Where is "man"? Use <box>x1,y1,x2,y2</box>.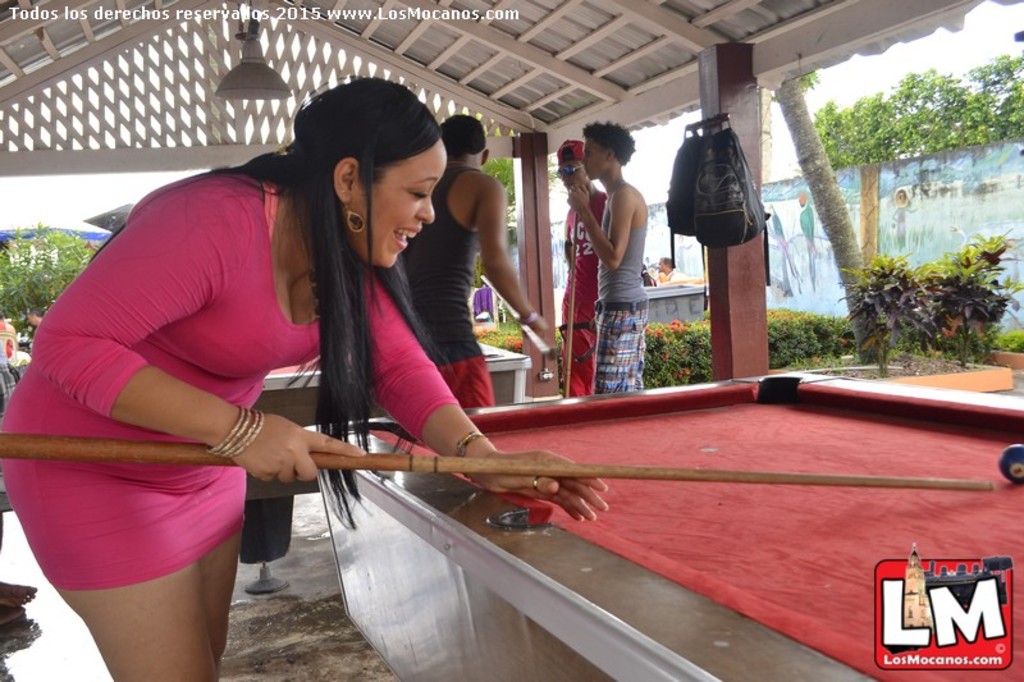
<box>550,139,608,397</box>.
